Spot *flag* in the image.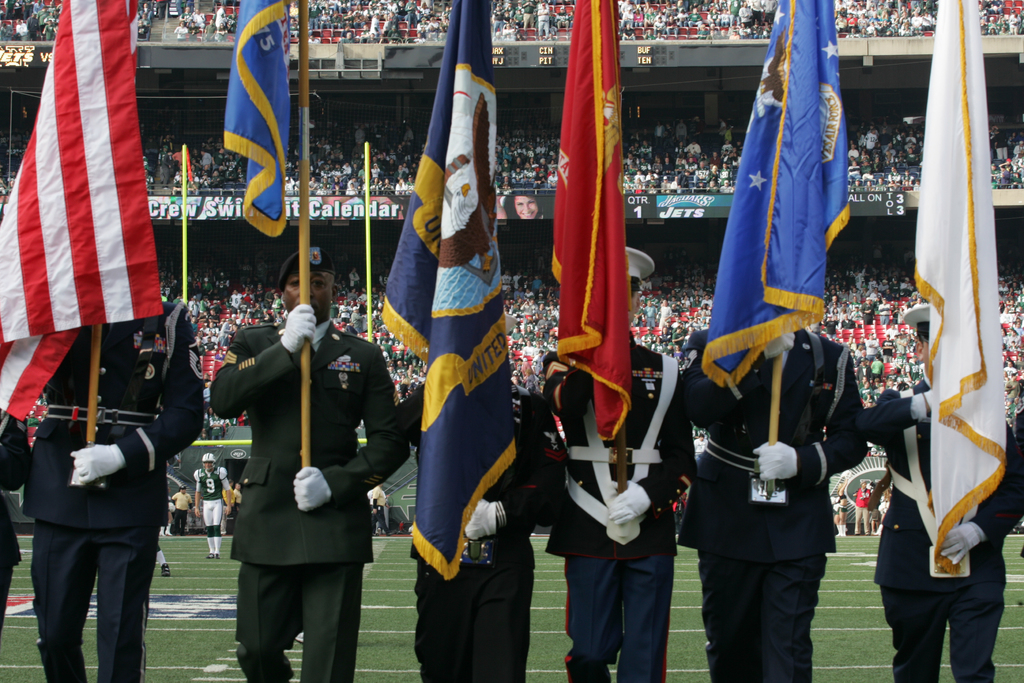
*flag* found at pyautogui.locateOnScreen(543, 0, 633, 444).
